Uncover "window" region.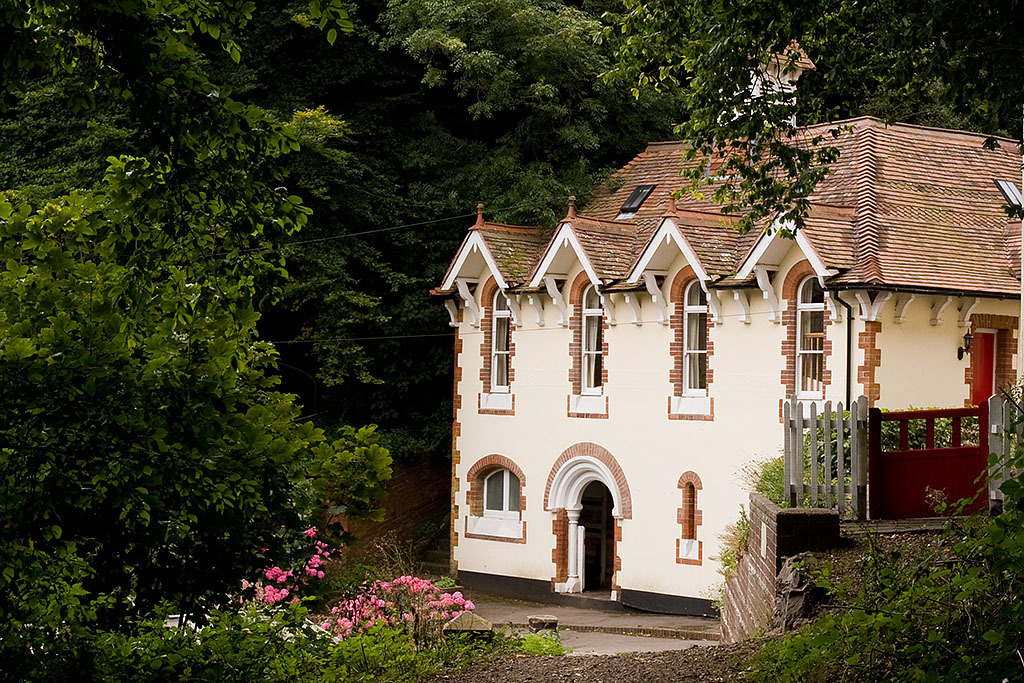
Uncovered: crop(571, 268, 602, 418).
